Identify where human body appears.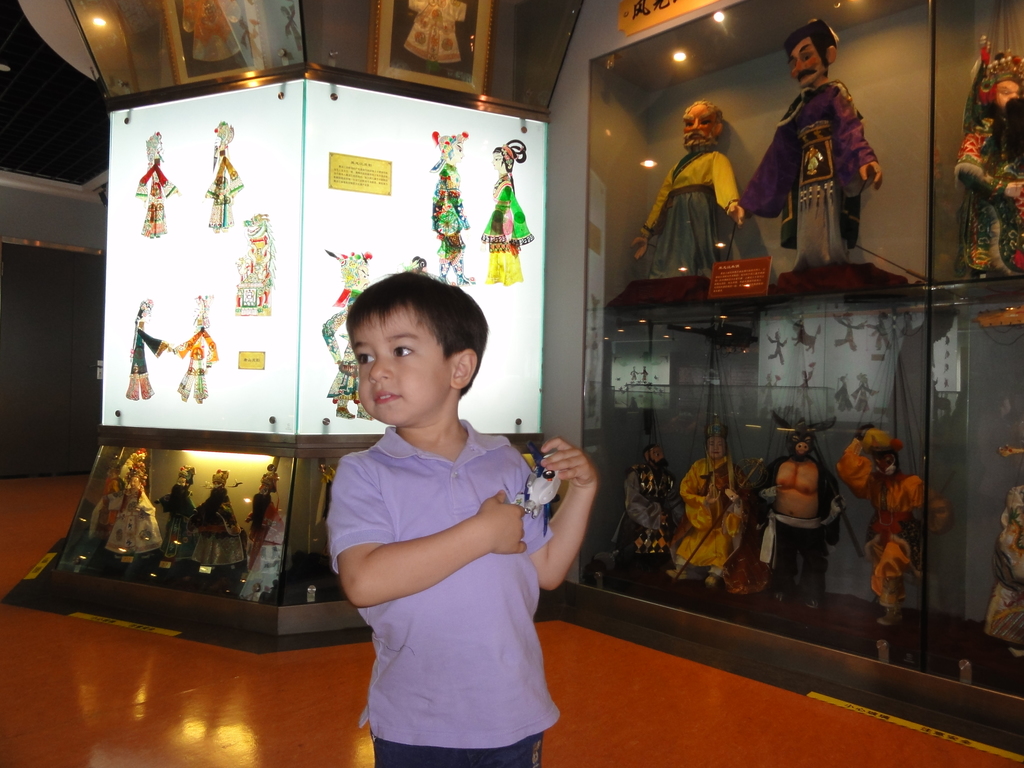
Appears at x1=314 y1=283 x2=583 y2=767.
